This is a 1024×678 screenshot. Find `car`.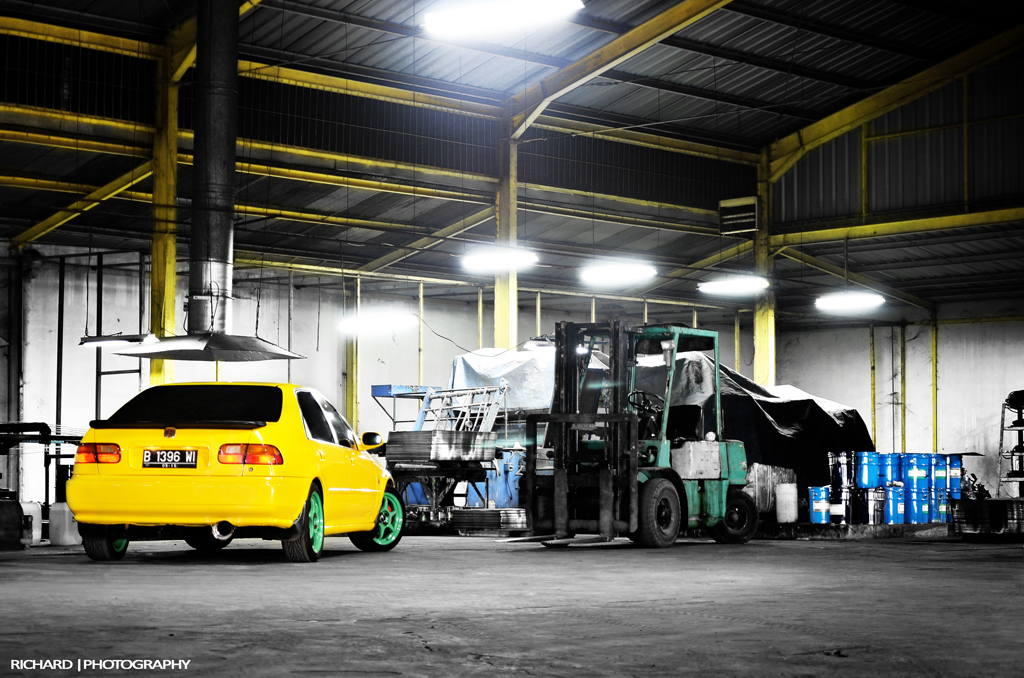
Bounding box: <box>124,373,393,566</box>.
